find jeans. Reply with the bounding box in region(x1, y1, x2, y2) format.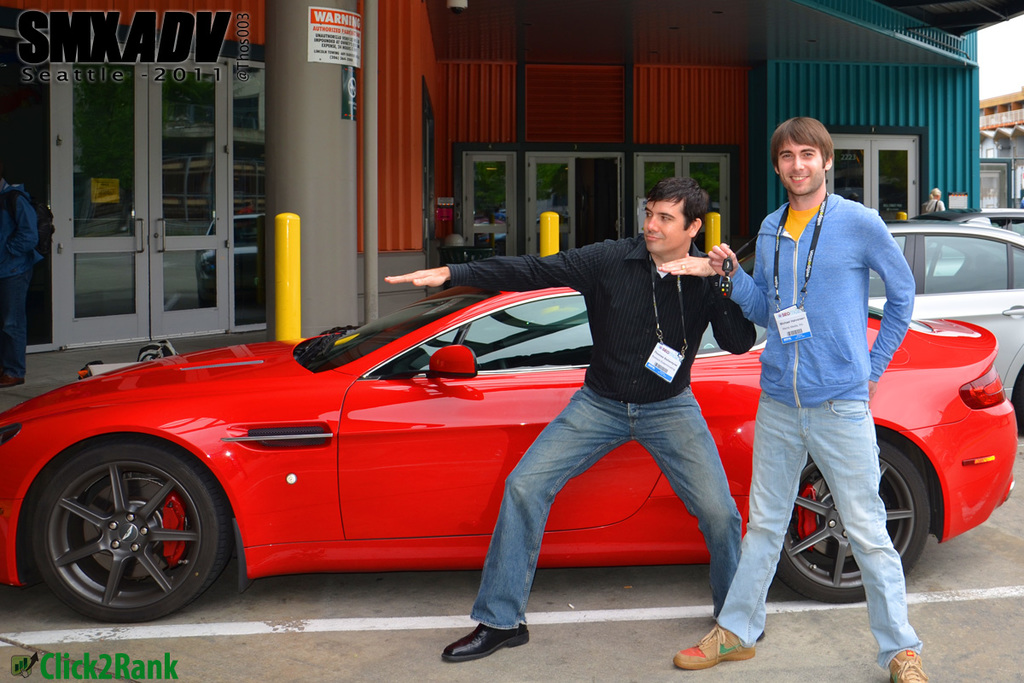
region(0, 266, 30, 378).
